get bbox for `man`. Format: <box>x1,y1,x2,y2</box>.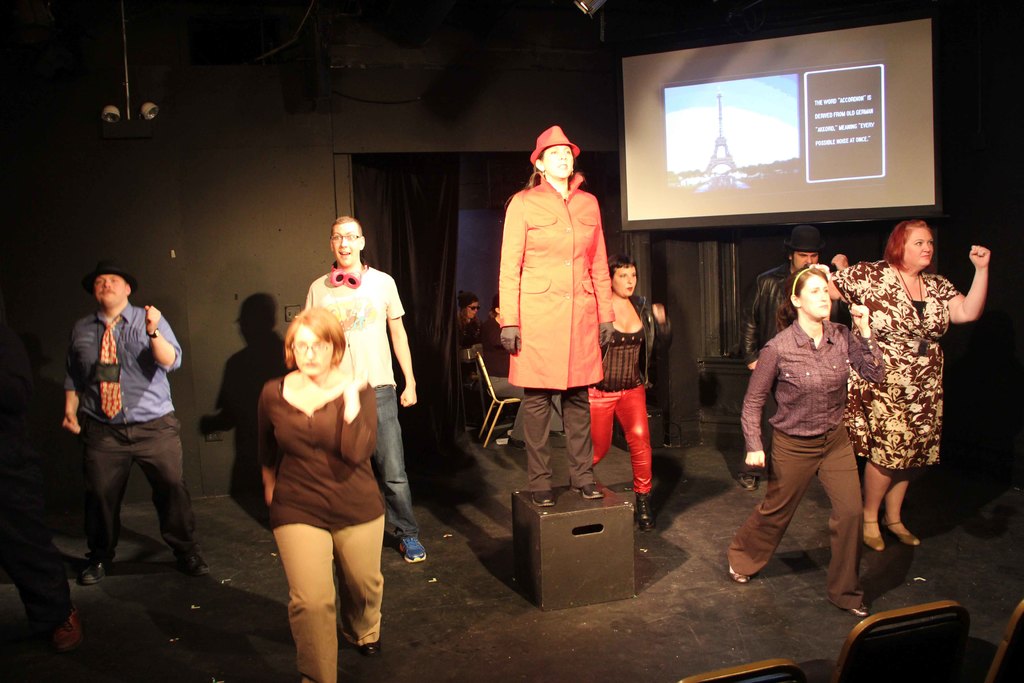
<box>304,215,431,561</box>.
